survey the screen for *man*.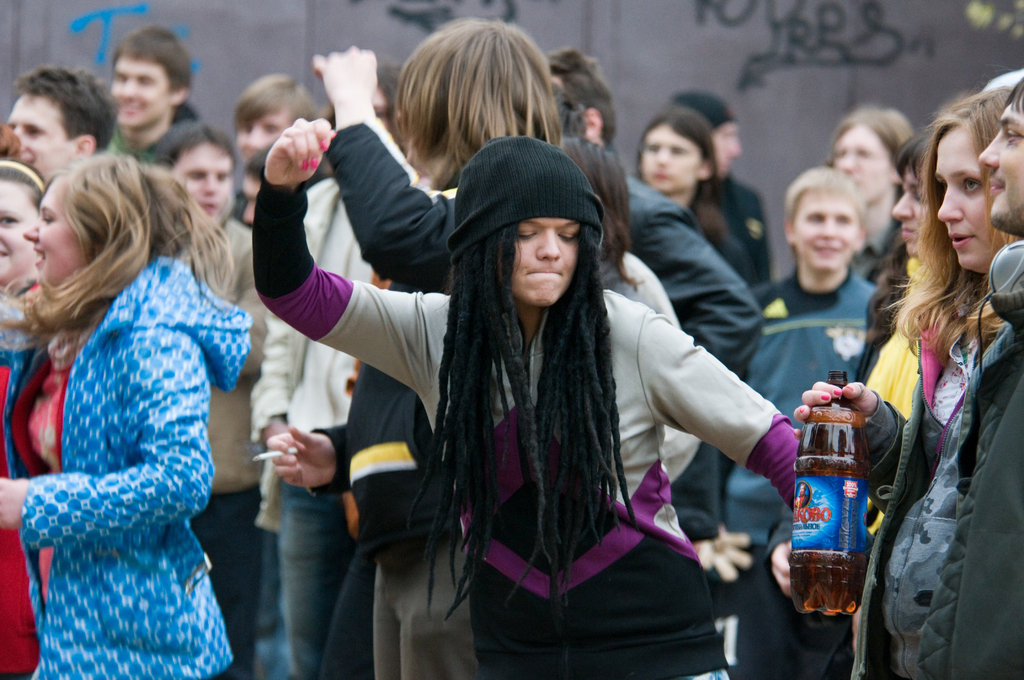
Survey found: <box>8,67,110,186</box>.
